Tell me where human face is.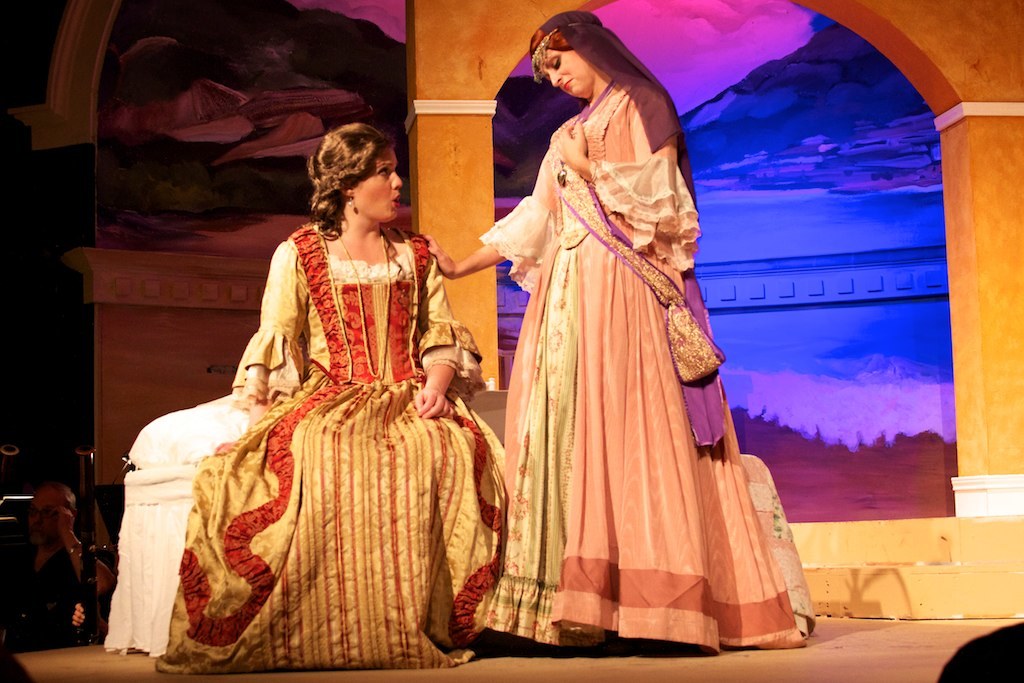
human face is at [left=353, top=149, right=400, bottom=223].
